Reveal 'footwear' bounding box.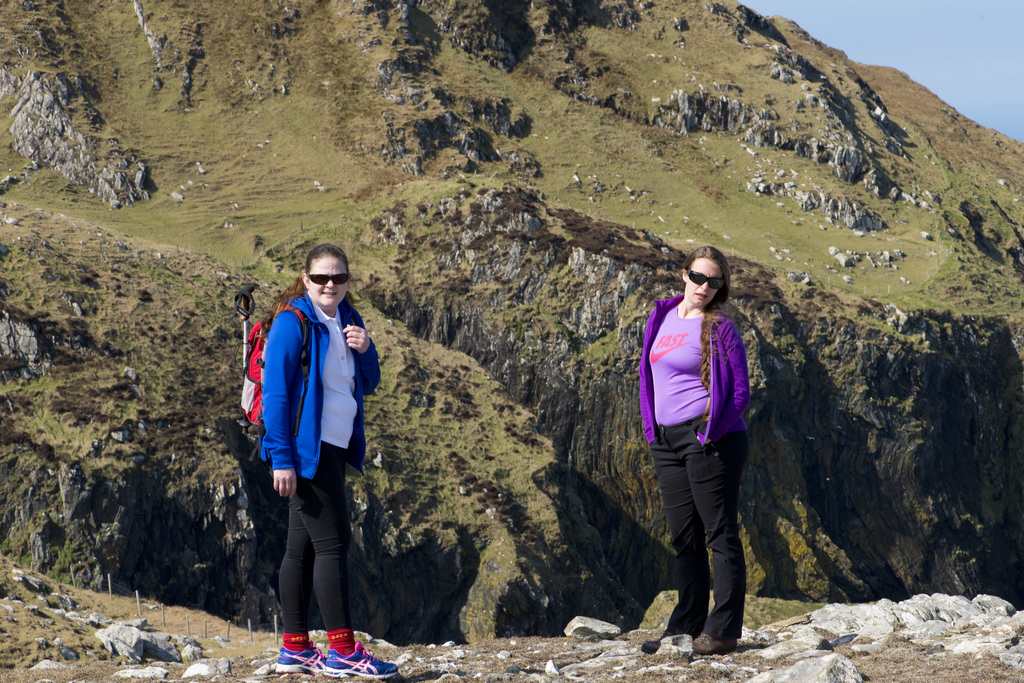
Revealed: bbox(678, 622, 742, 661).
